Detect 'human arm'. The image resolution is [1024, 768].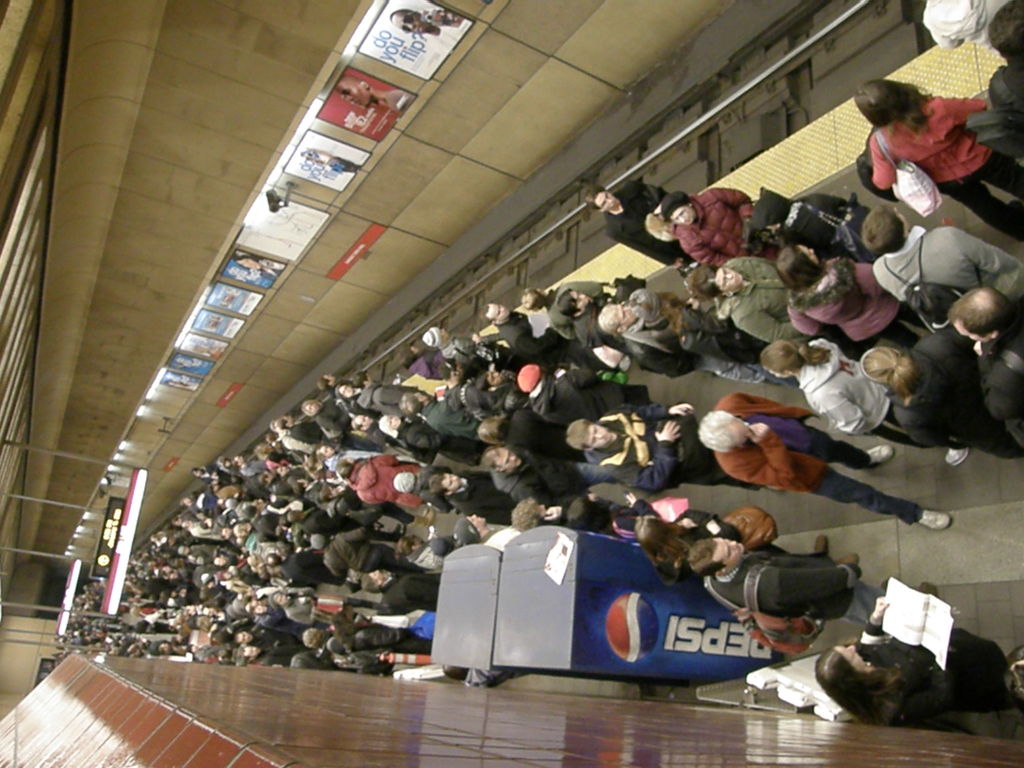
<region>933, 97, 986, 131</region>.
